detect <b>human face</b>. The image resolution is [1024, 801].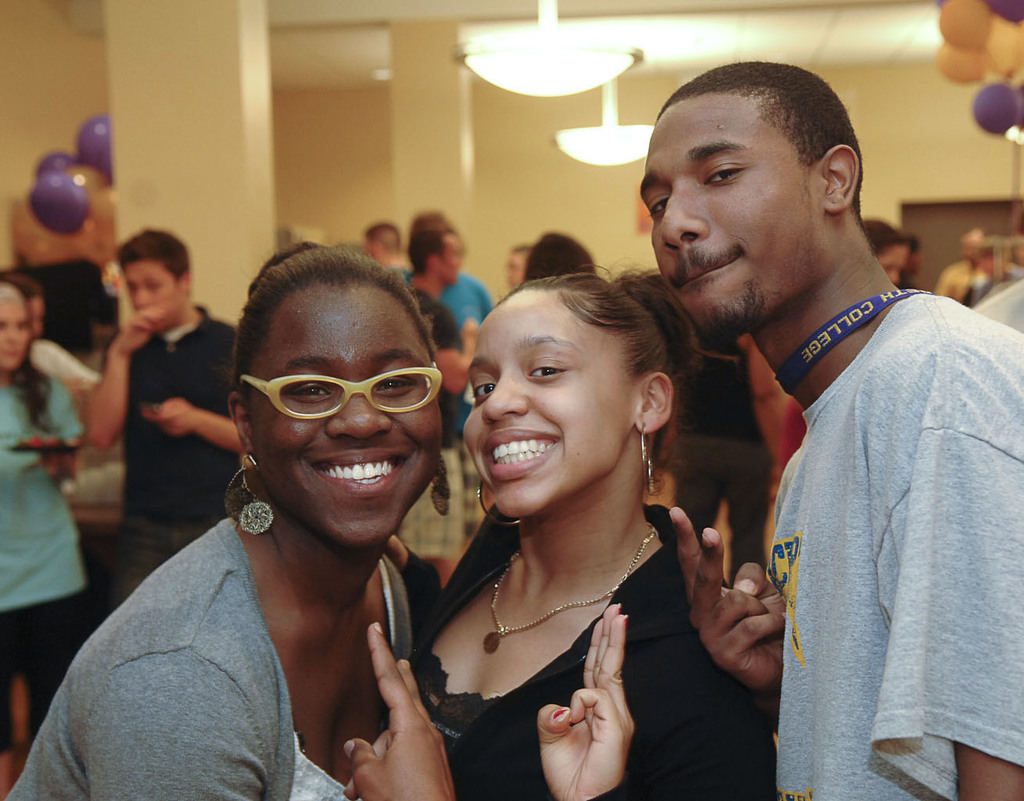
(left=441, top=232, right=468, bottom=275).
